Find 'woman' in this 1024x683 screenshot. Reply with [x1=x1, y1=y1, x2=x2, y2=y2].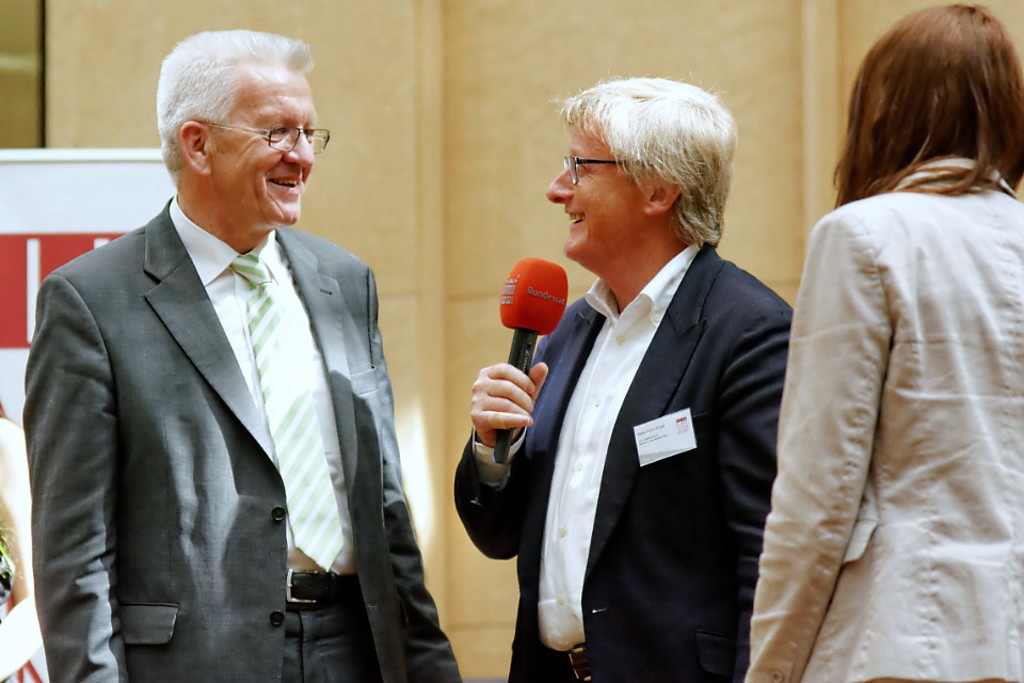
[x1=750, y1=30, x2=1015, y2=670].
